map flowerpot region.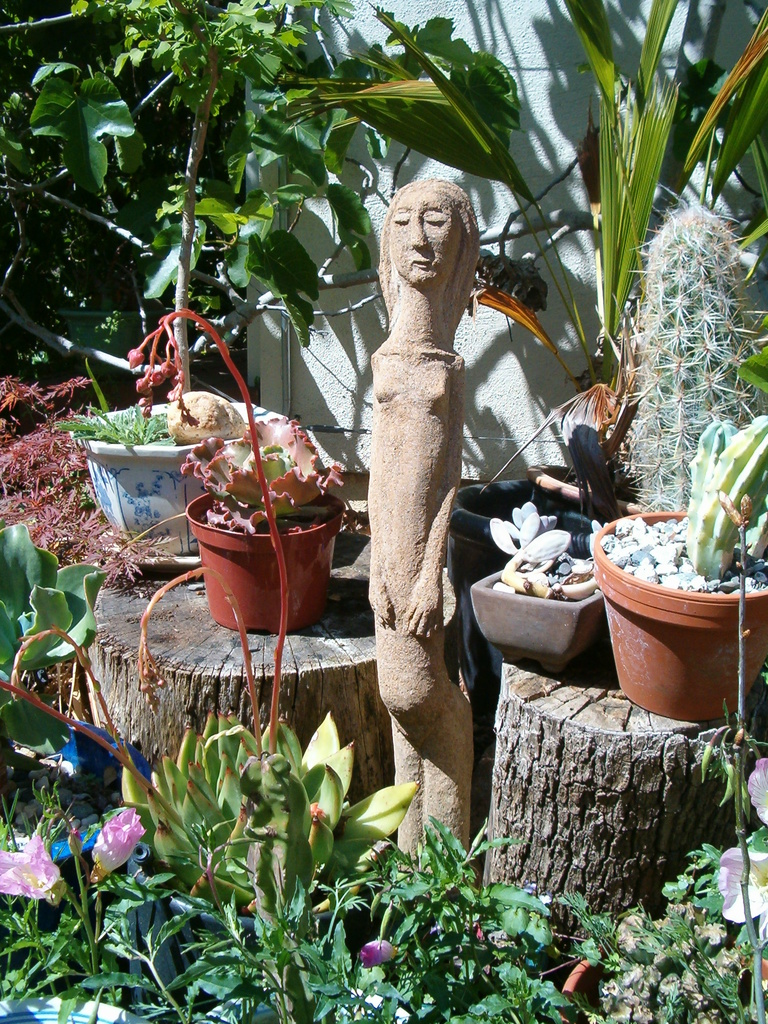
Mapped to locate(606, 508, 746, 732).
